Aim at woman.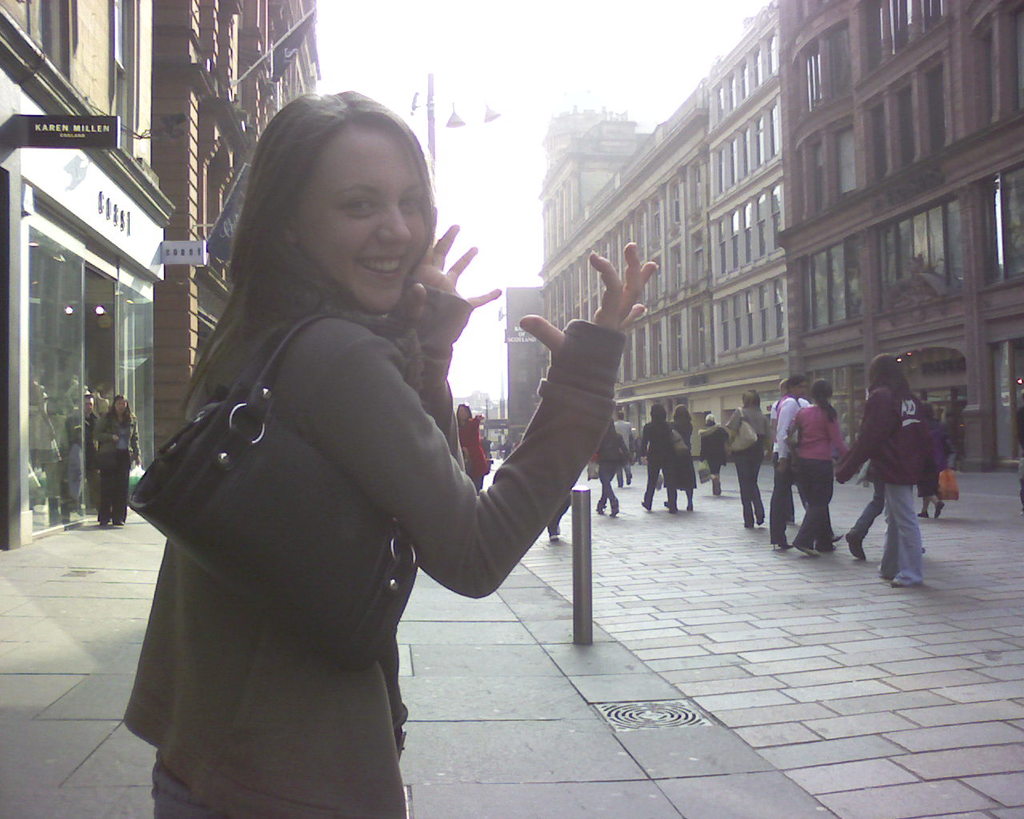
Aimed at rect(452, 401, 496, 499).
